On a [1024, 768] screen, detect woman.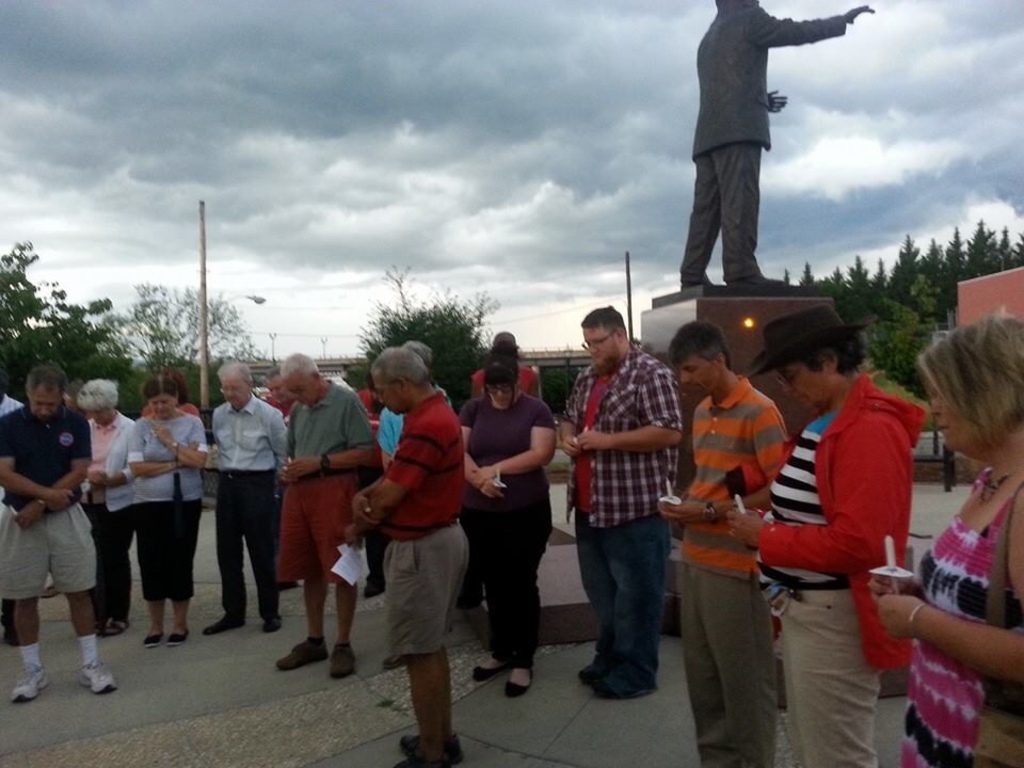
[left=461, top=335, right=550, bottom=709].
